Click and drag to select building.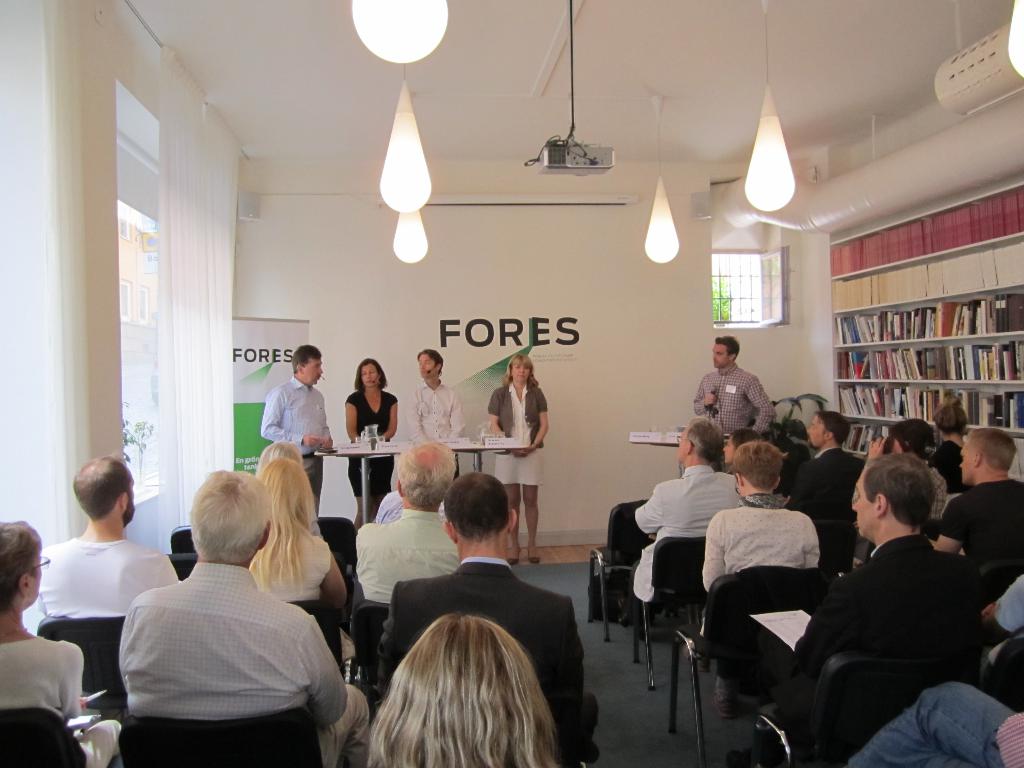
Selection: x1=1 y1=1 x2=1023 y2=767.
